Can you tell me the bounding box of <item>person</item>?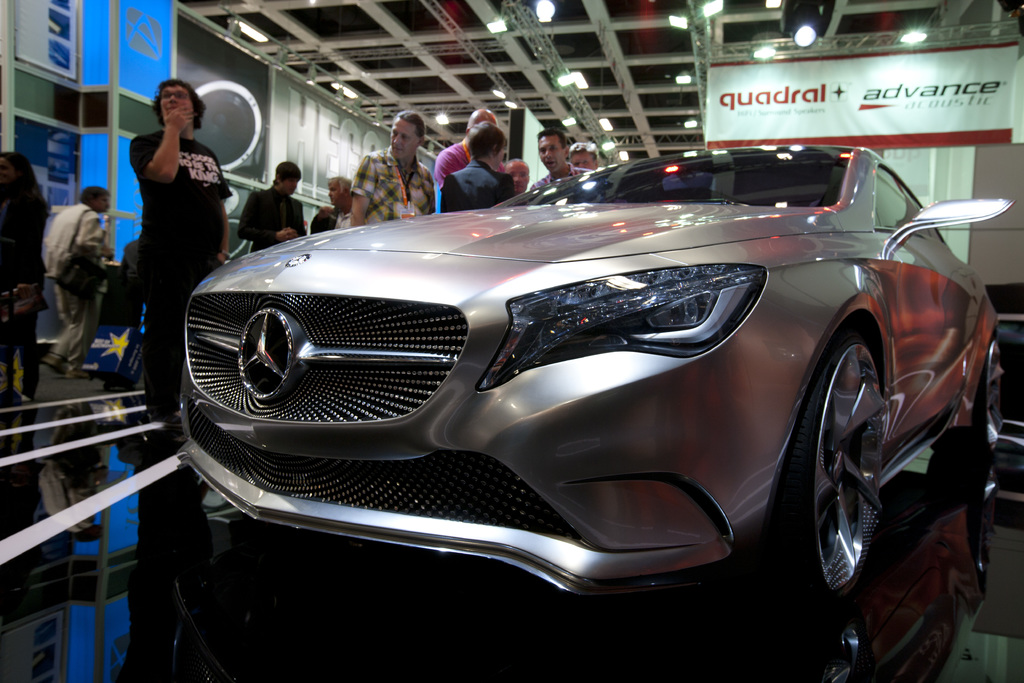
detection(527, 130, 585, 195).
